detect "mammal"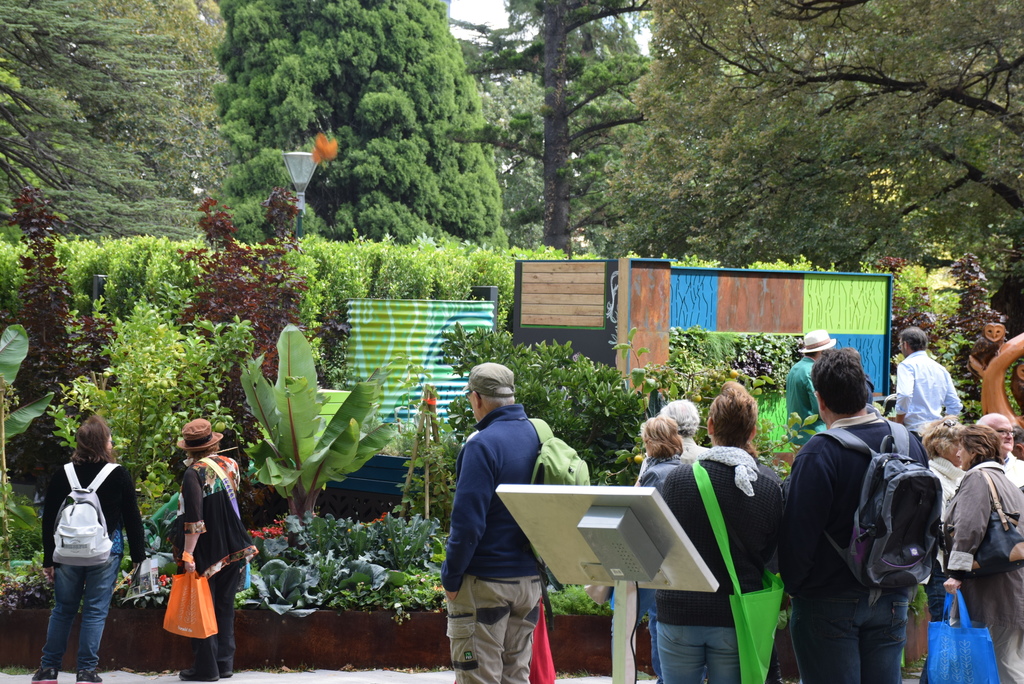
bbox(787, 326, 838, 456)
